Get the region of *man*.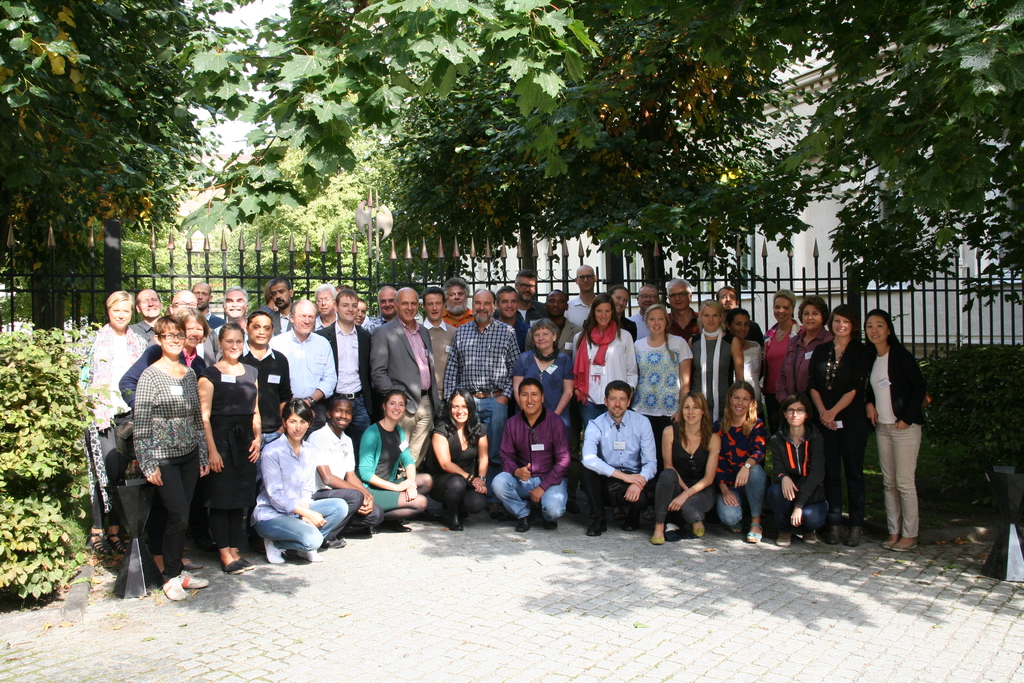
pyautogui.locateOnScreen(362, 284, 440, 471).
